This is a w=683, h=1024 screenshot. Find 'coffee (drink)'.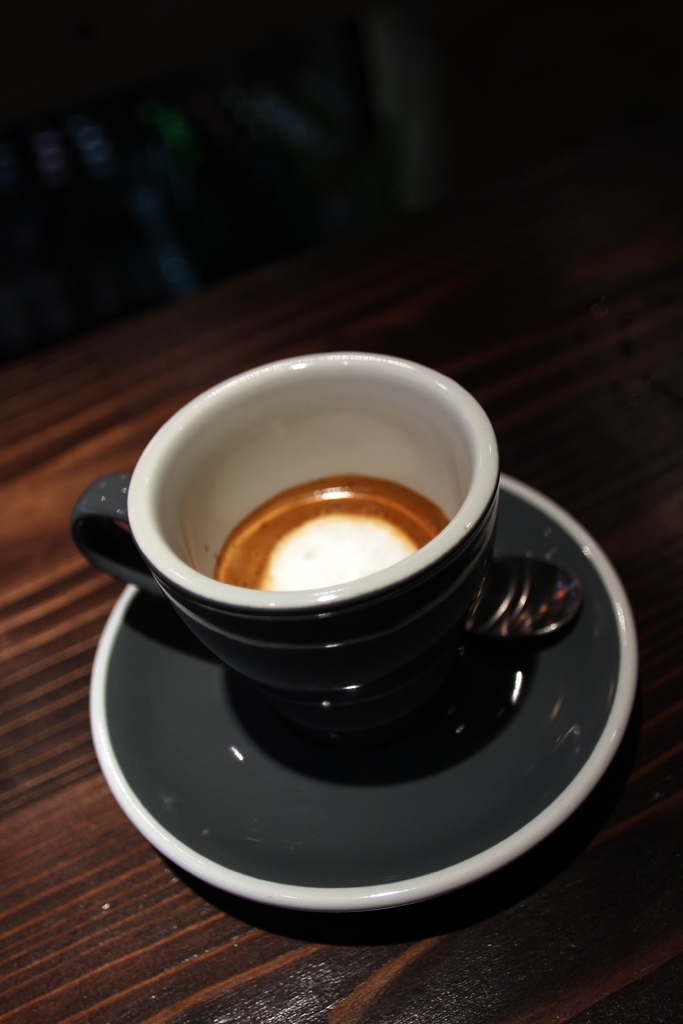
Bounding box: 215 474 451 589.
